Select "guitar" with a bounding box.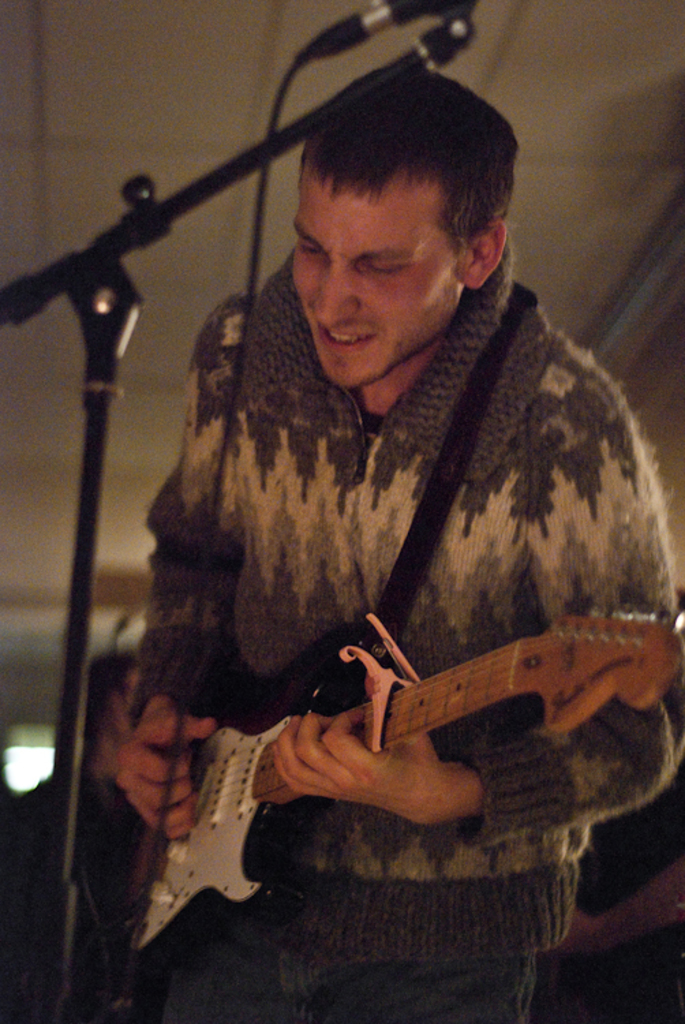
bbox(146, 605, 684, 897).
